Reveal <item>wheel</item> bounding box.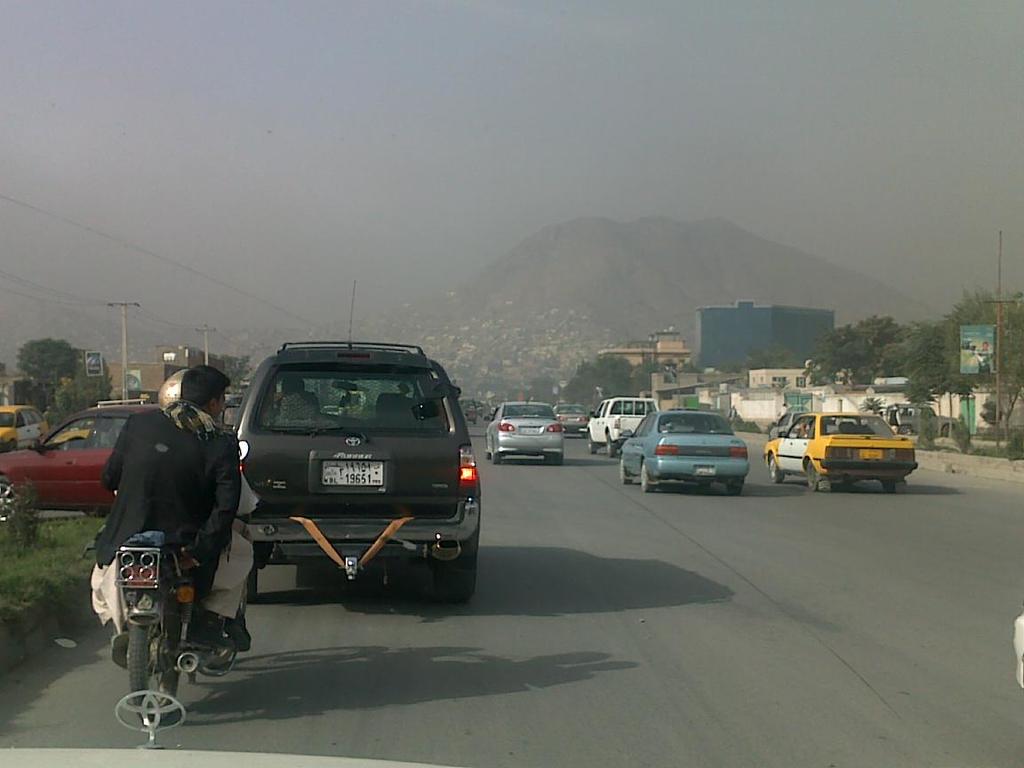
Revealed: left=804, top=459, right=820, bottom=485.
